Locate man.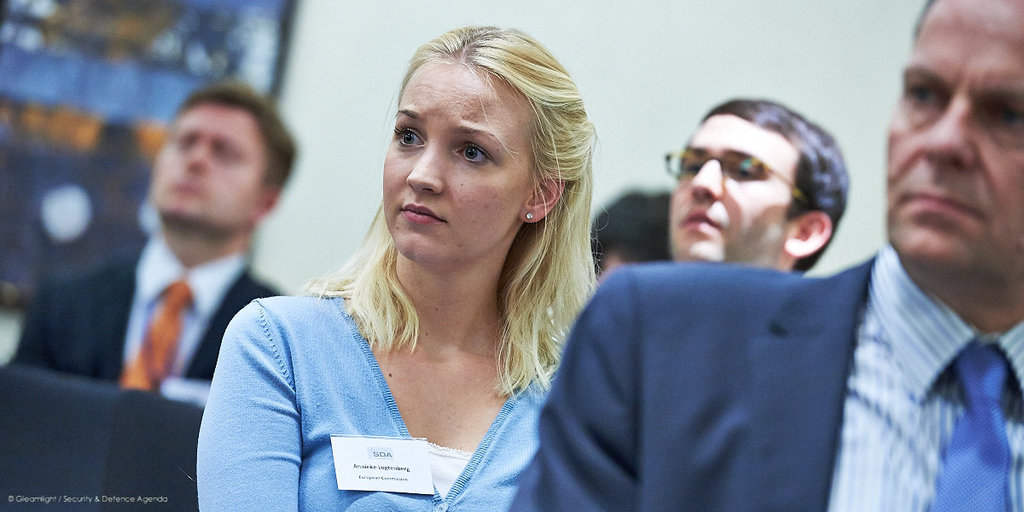
Bounding box: <region>638, 94, 852, 276</region>.
